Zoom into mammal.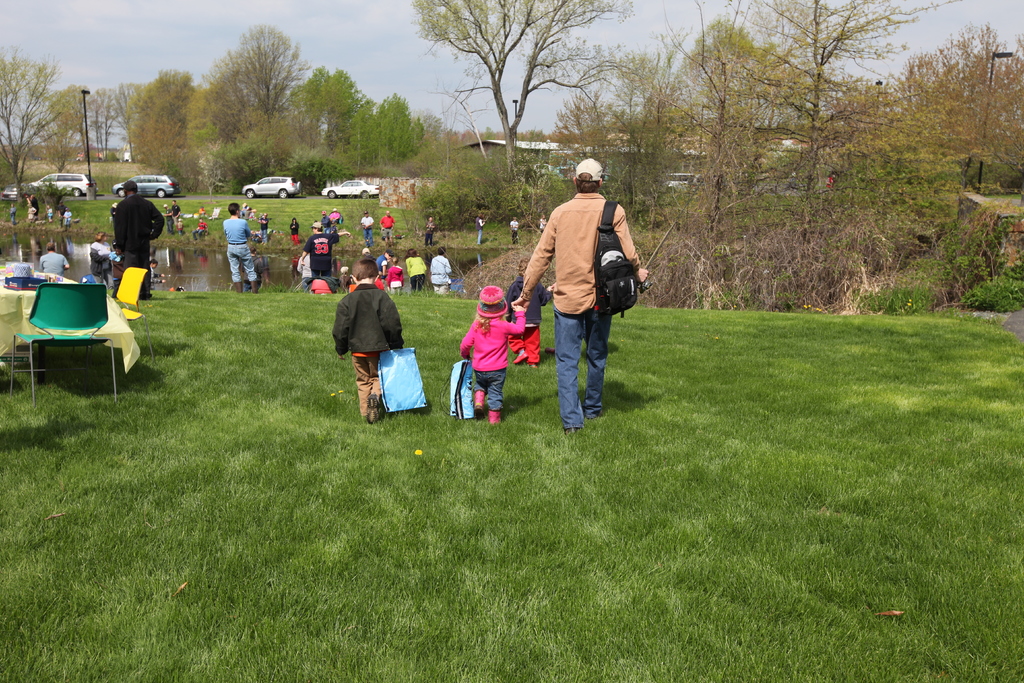
Zoom target: [56,201,63,224].
